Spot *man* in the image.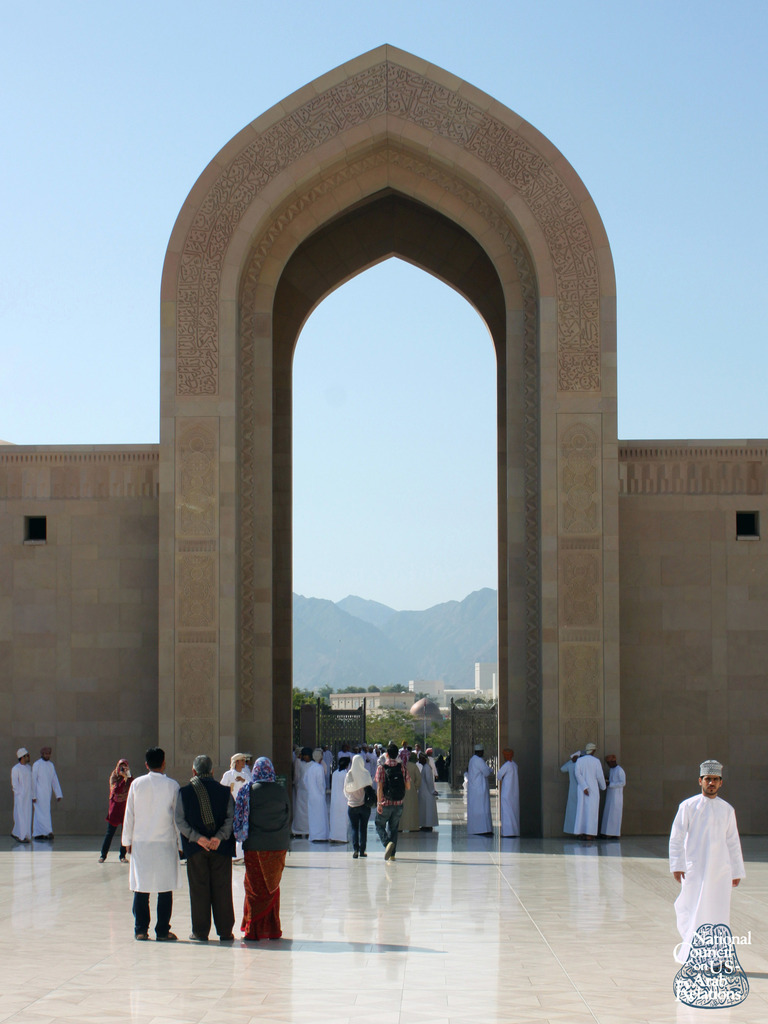
*man* found at locate(222, 751, 252, 865).
